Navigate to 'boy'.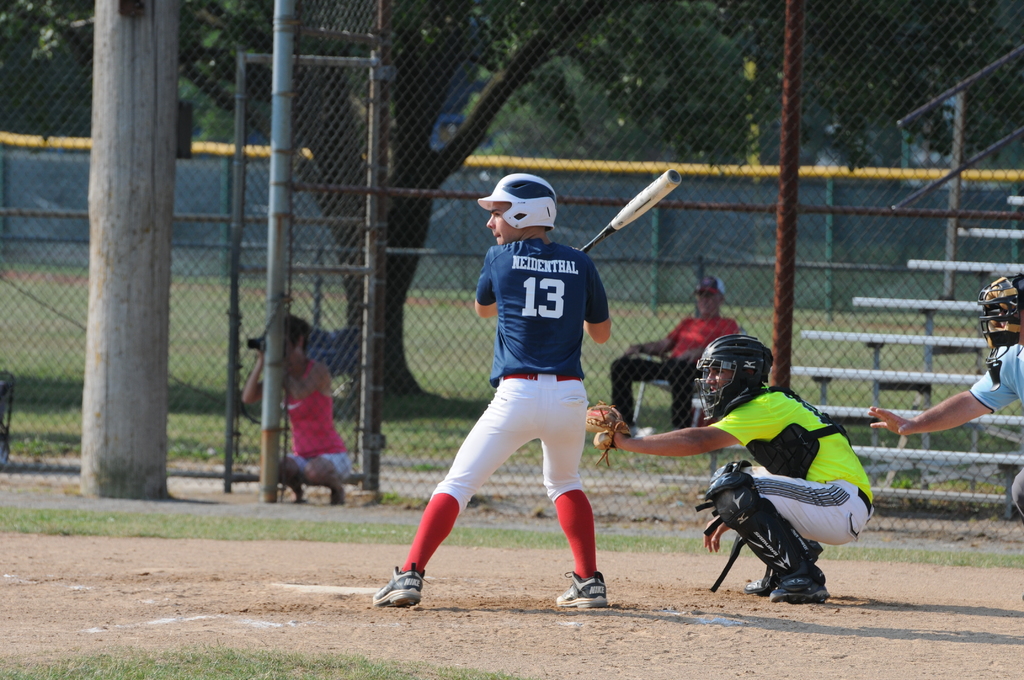
Navigation target: [586, 333, 874, 604].
